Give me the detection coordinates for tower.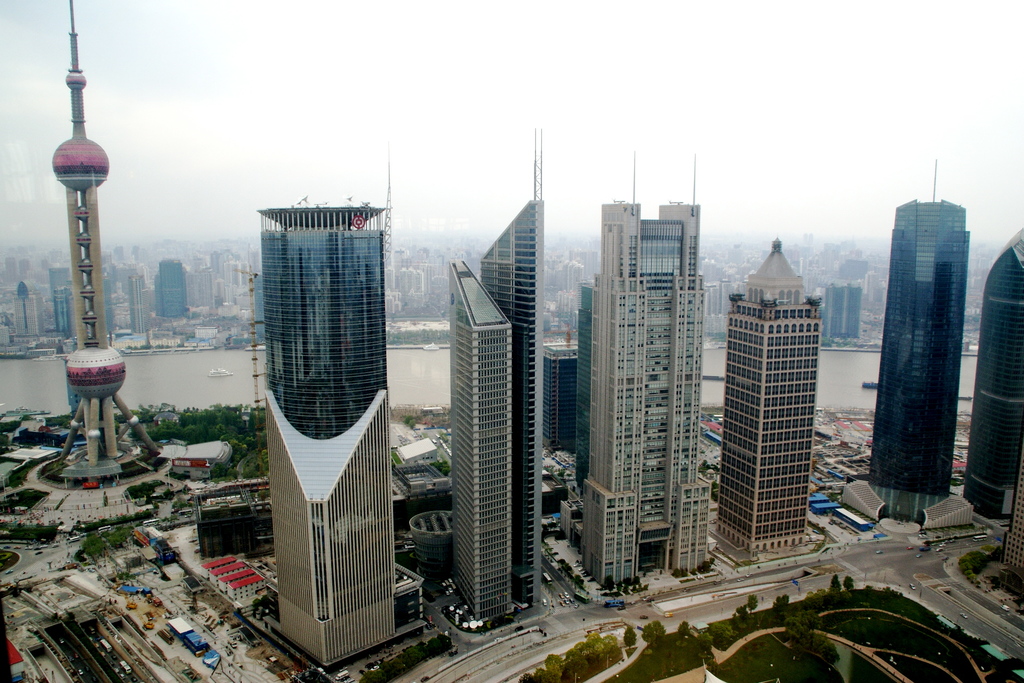
x1=223, y1=159, x2=391, y2=576.
